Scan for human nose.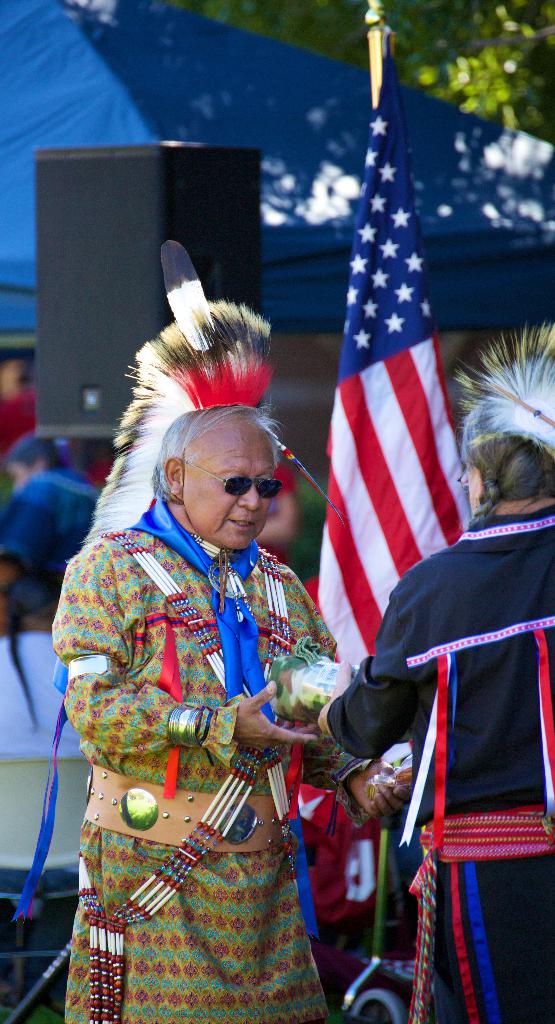
Scan result: [239,484,263,513].
